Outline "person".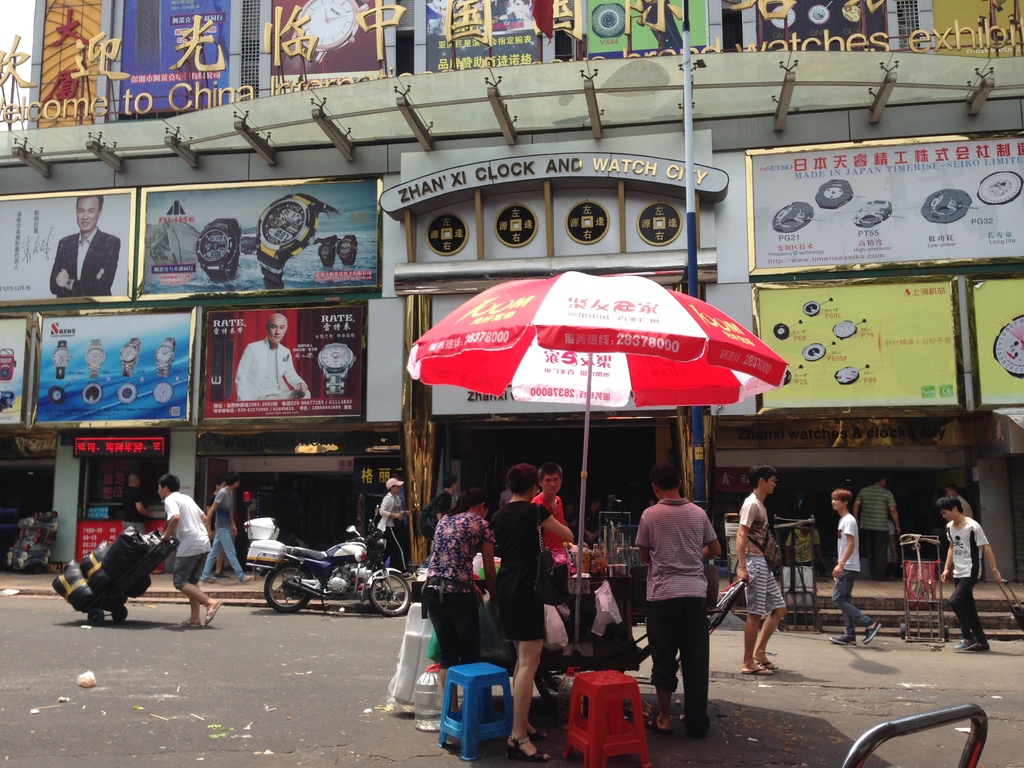
Outline: {"left": 939, "top": 494, "right": 1009, "bottom": 651}.
